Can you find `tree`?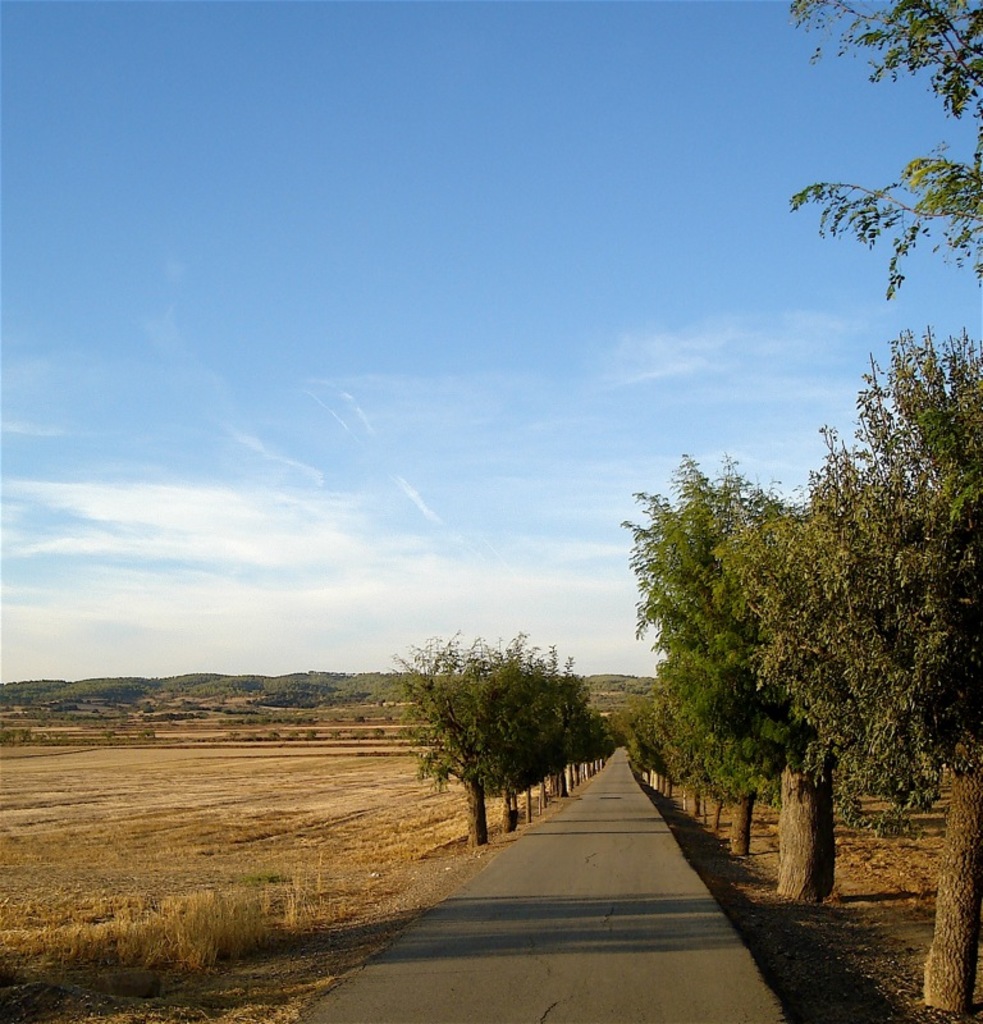
Yes, bounding box: bbox(753, 0, 982, 1019).
